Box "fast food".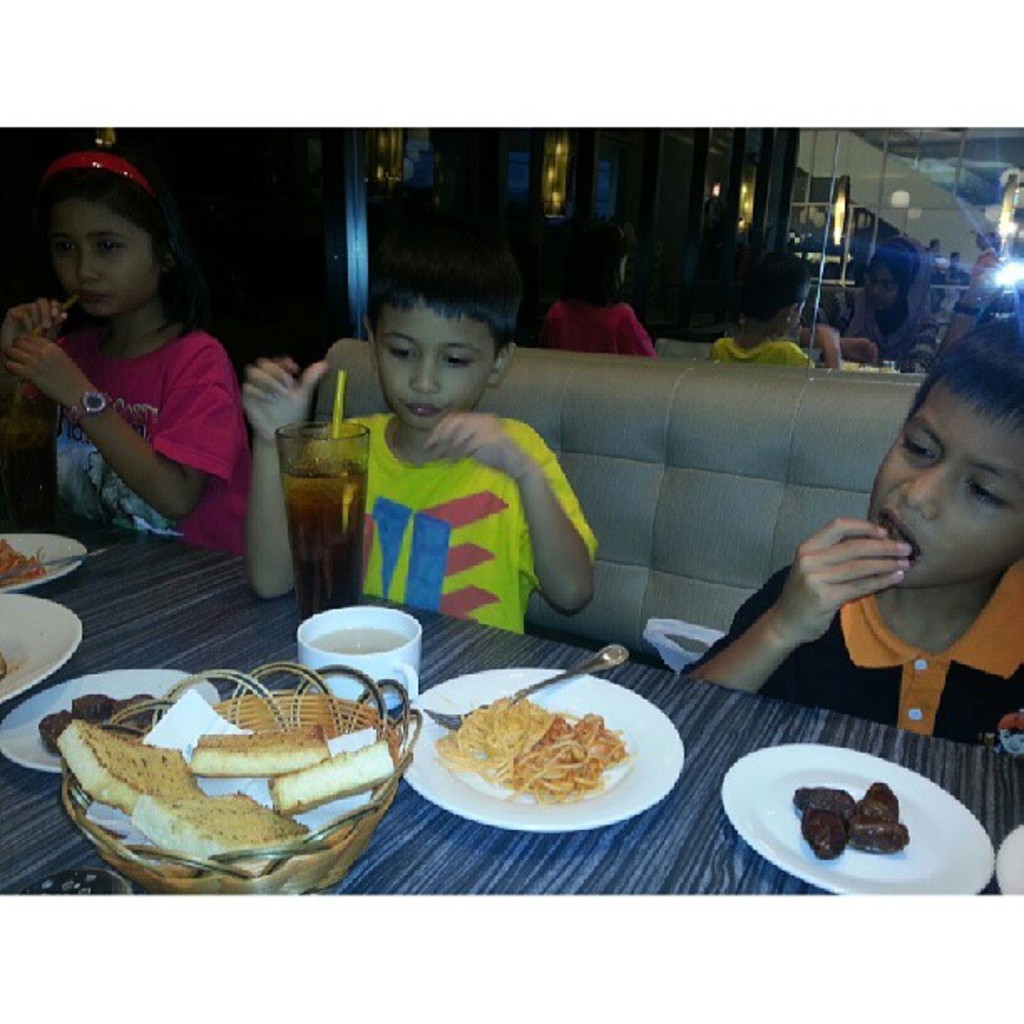
region(801, 801, 857, 867).
